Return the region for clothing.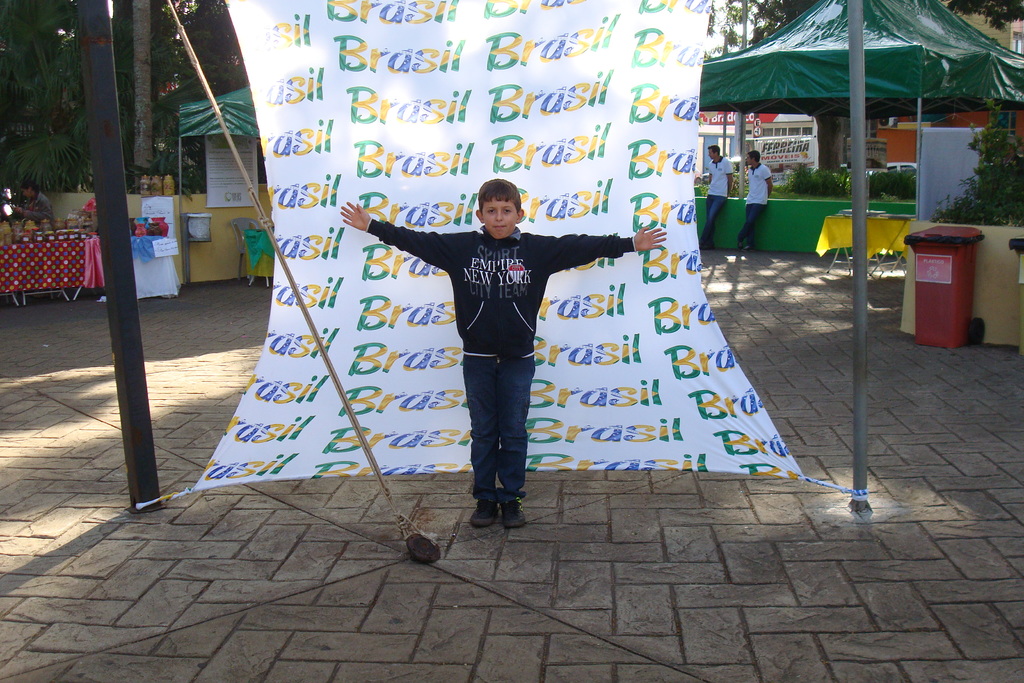
bbox=[737, 162, 772, 246].
